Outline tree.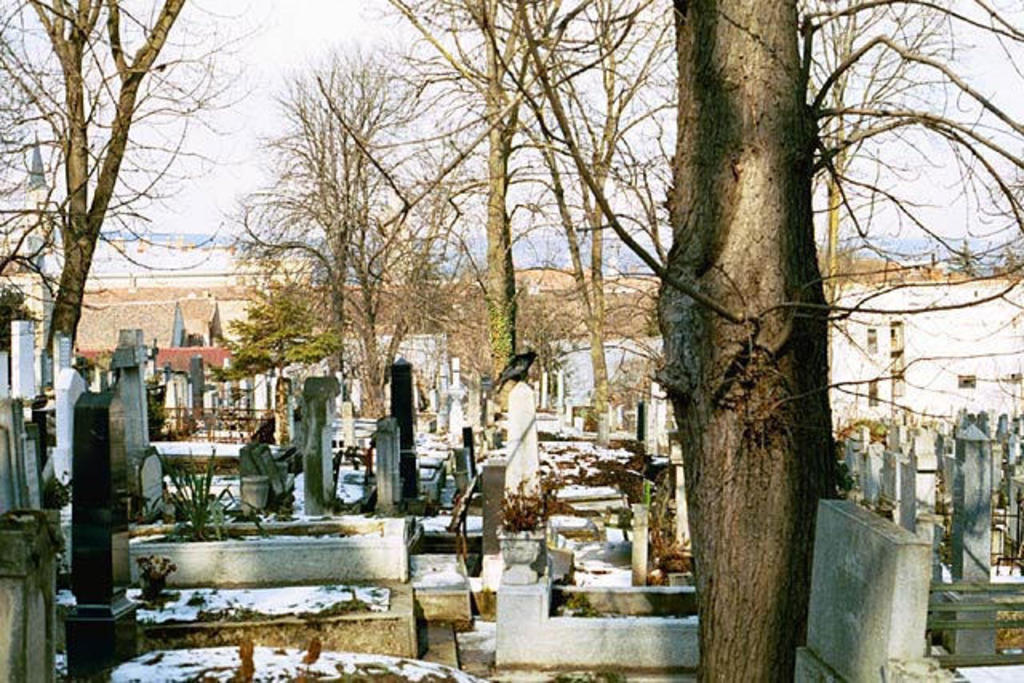
Outline: region(371, 0, 1022, 681).
